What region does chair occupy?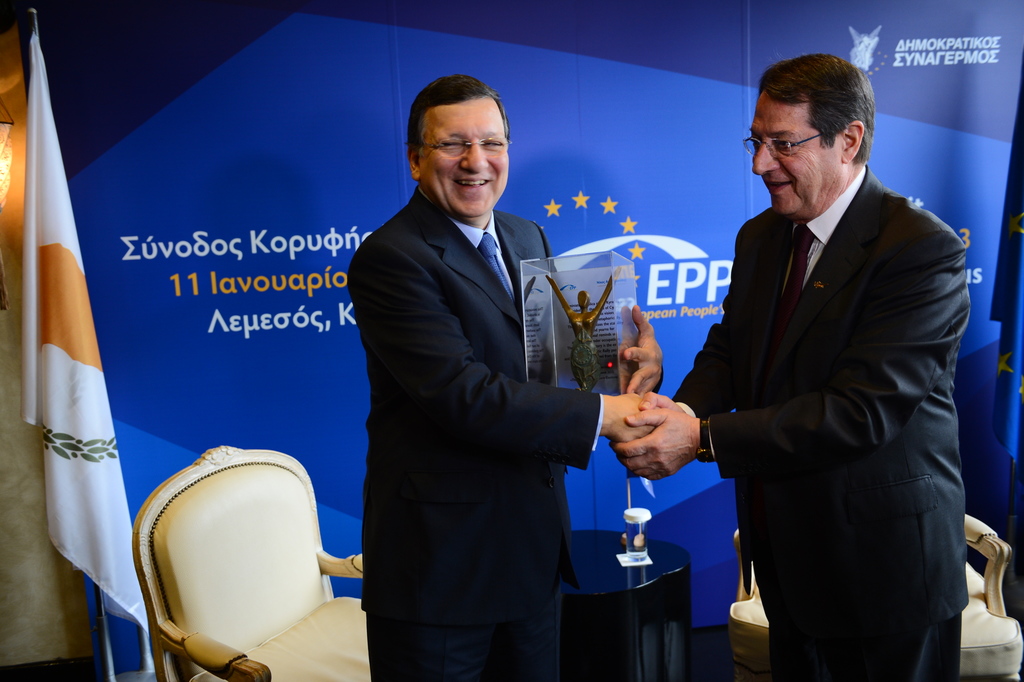
116 443 362 681.
